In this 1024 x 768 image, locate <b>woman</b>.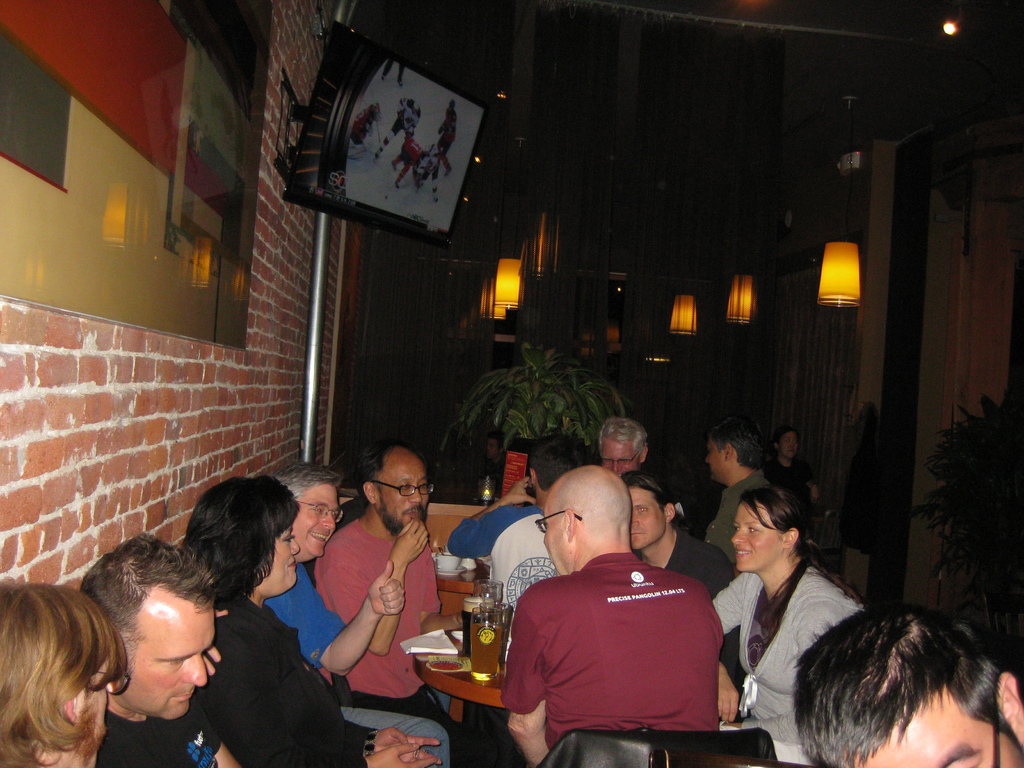
Bounding box: bbox=[0, 579, 132, 767].
